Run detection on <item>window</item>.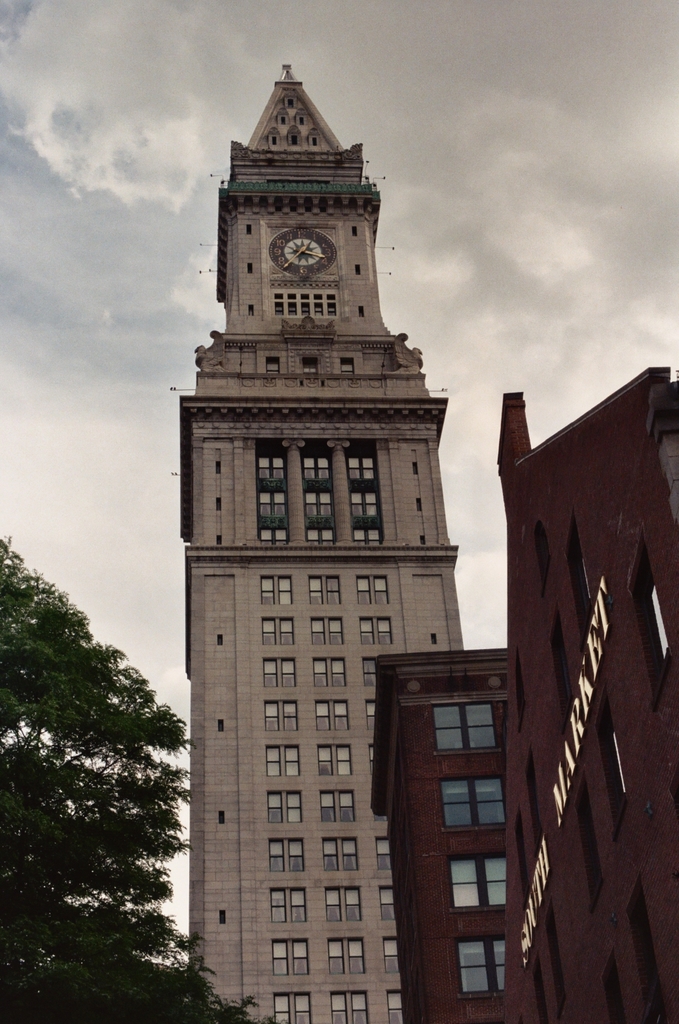
Result: box(325, 995, 374, 1023).
